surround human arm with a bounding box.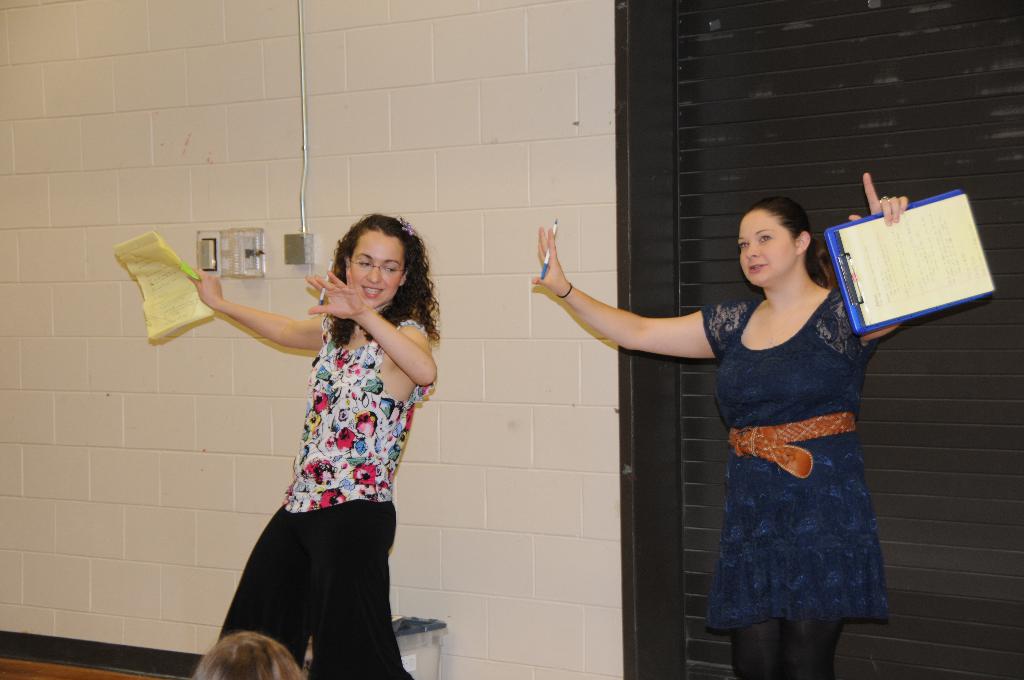
bbox=(851, 165, 908, 348).
